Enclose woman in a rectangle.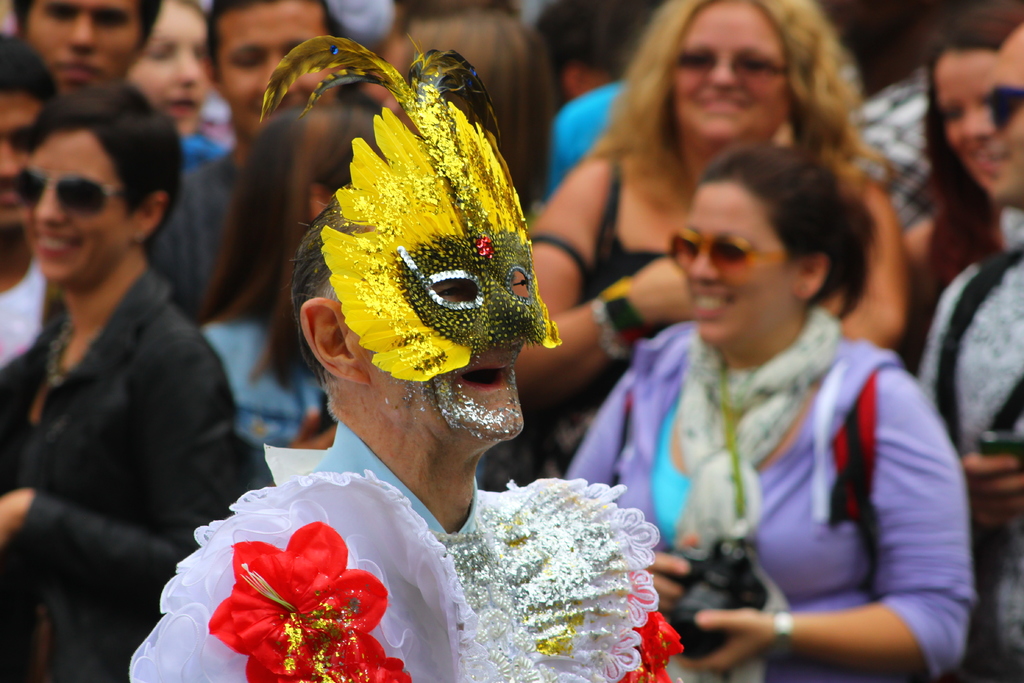
0:76:255:682.
